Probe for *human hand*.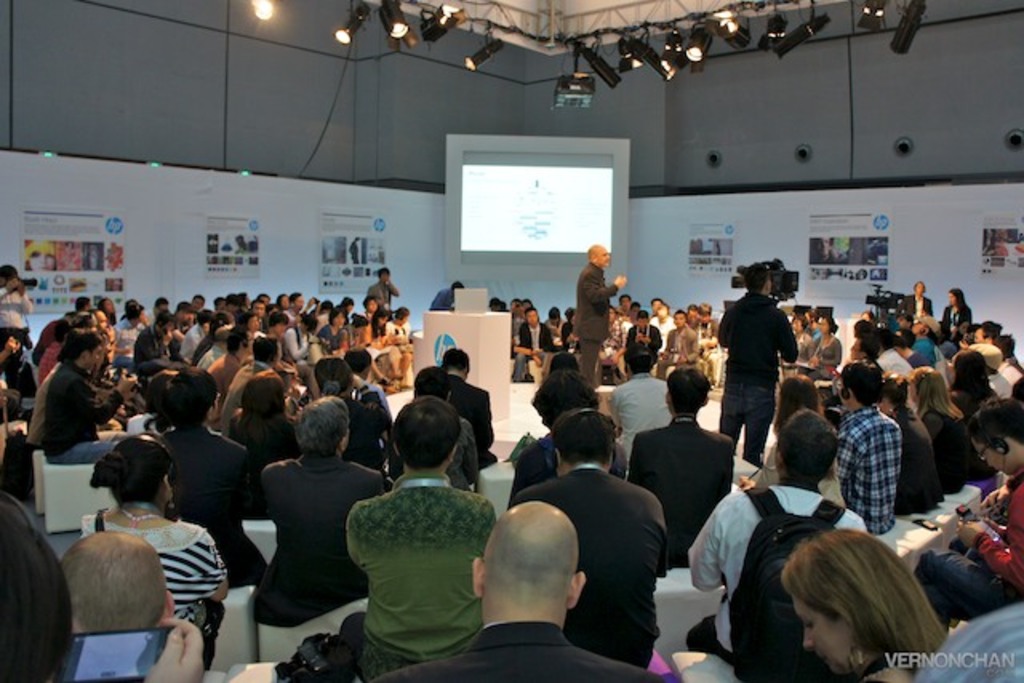
Probe result: 142, 614, 206, 681.
